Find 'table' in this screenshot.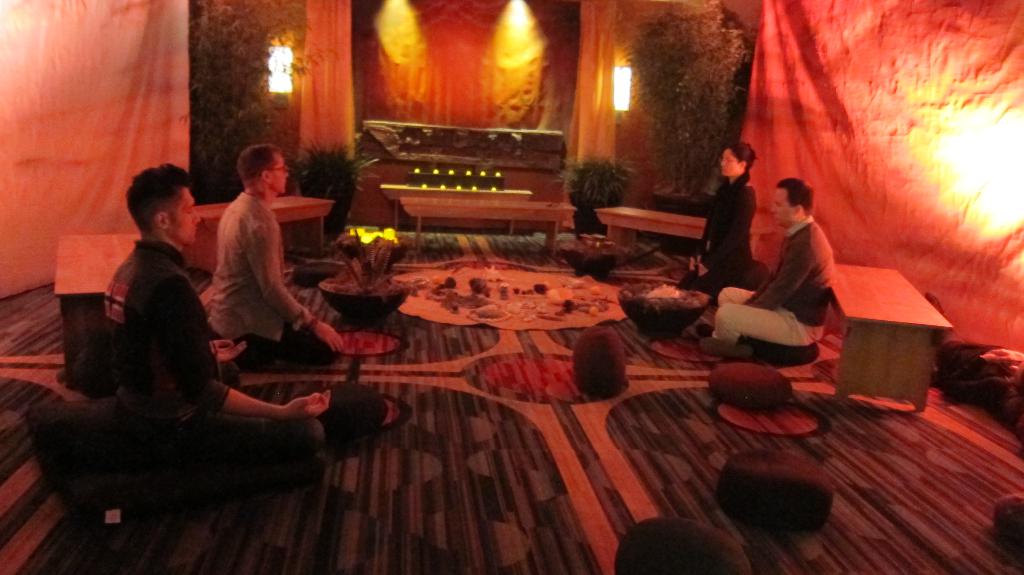
The bounding box for 'table' is x1=828 y1=270 x2=952 y2=394.
